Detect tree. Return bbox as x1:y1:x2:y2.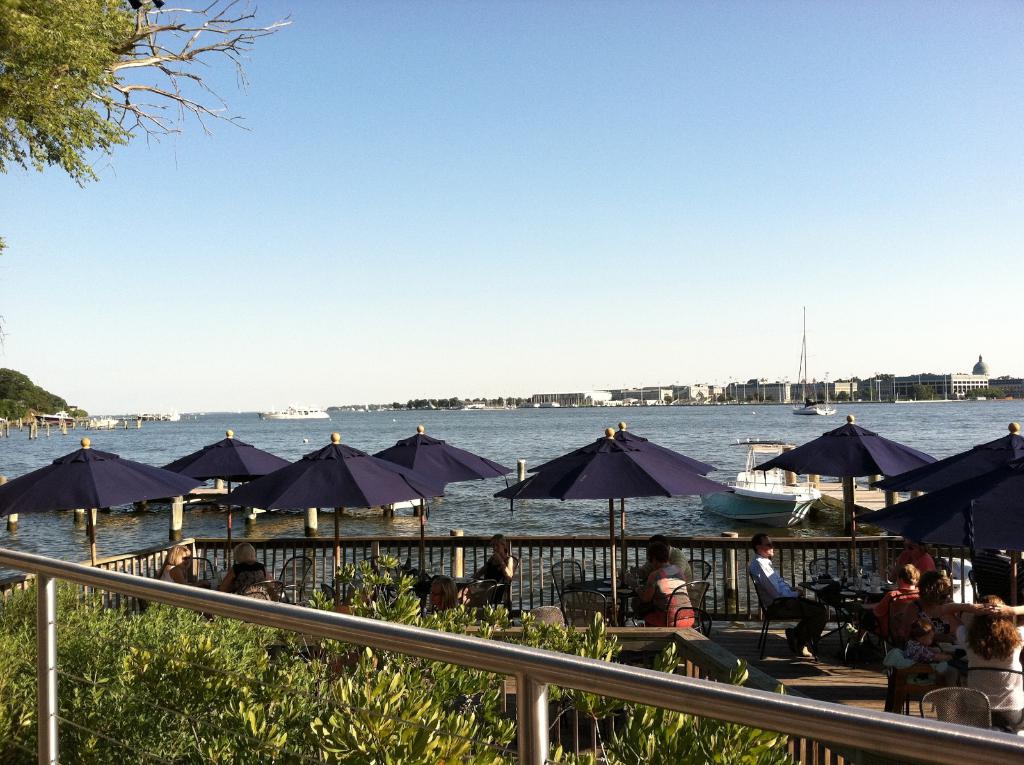
0:0:322:190.
